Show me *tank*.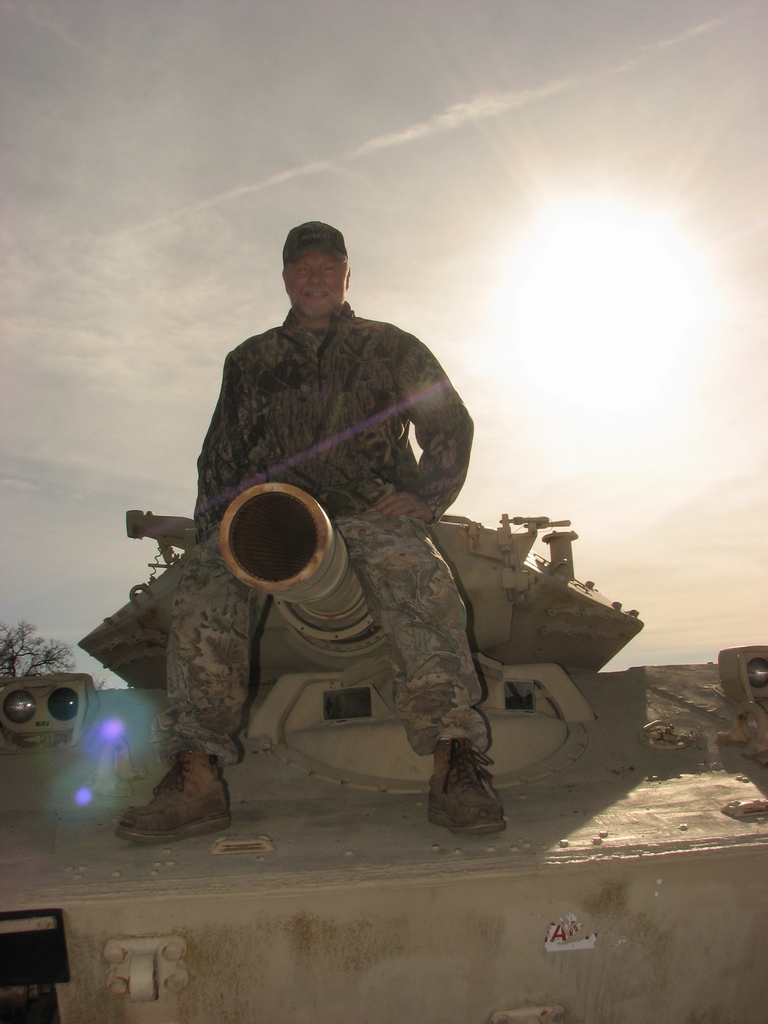
*tank* is here: select_region(0, 479, 767, 1023).
